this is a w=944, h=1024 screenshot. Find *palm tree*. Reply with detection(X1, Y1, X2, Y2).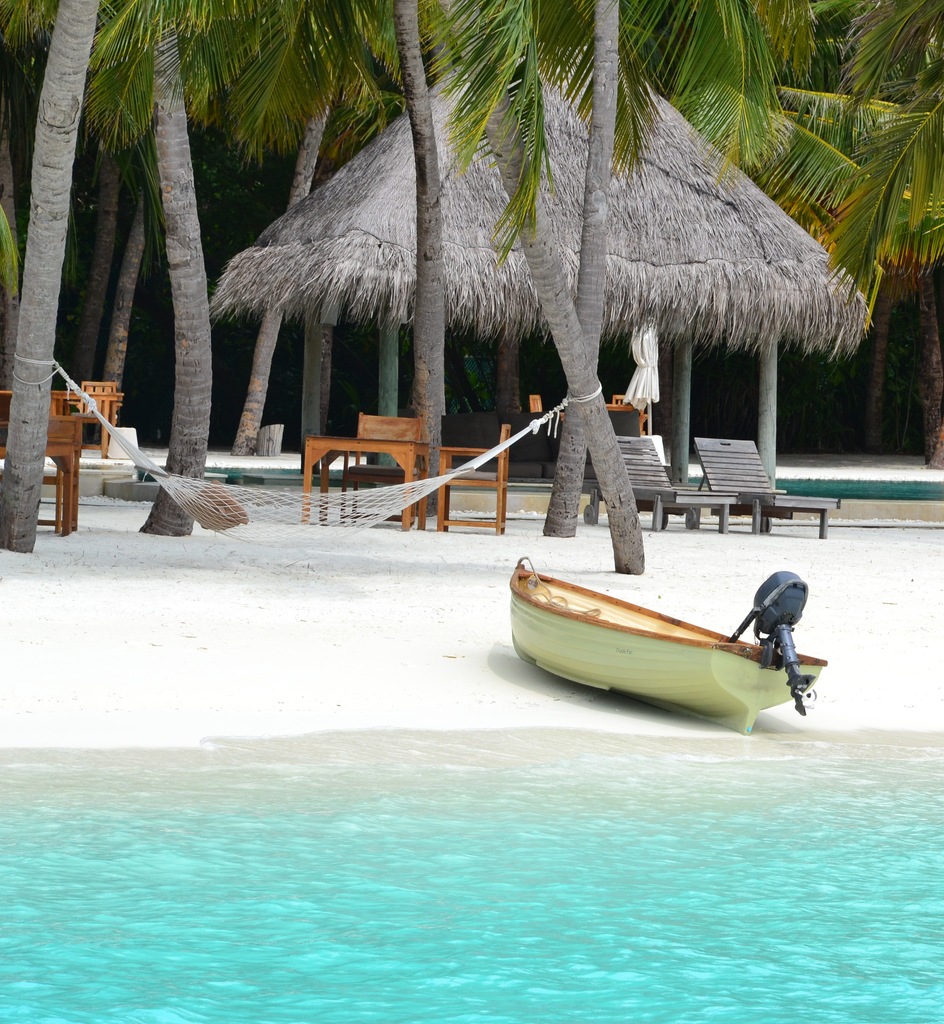
detection(0, 0, 943, 570).
